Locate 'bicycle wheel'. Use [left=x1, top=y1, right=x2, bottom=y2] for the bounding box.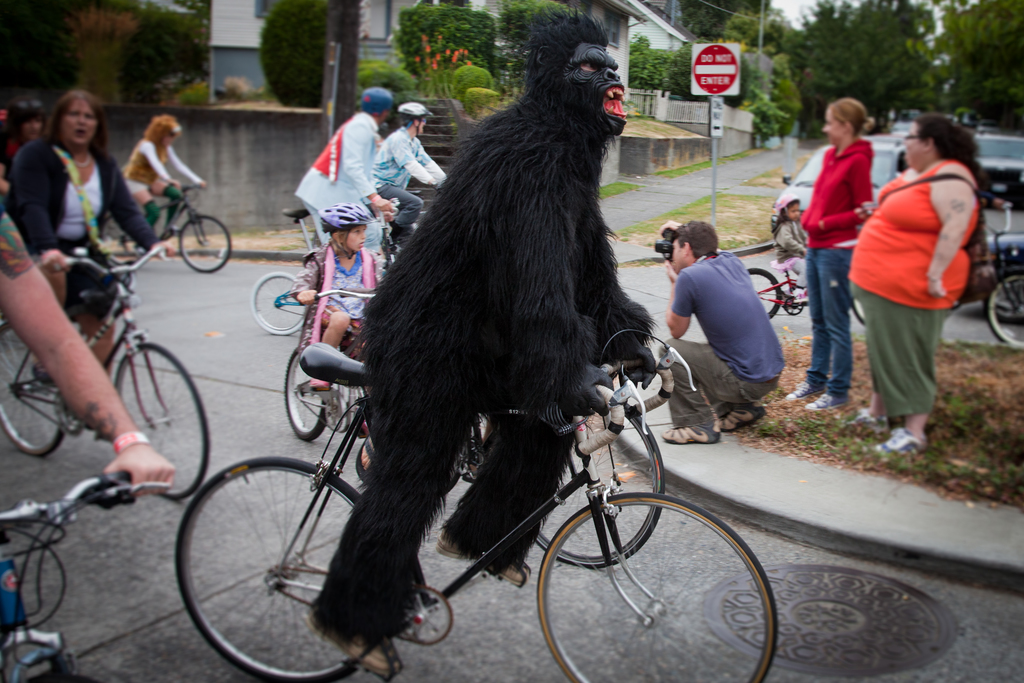
[left=110, top=342, right=220, bottom=506].
